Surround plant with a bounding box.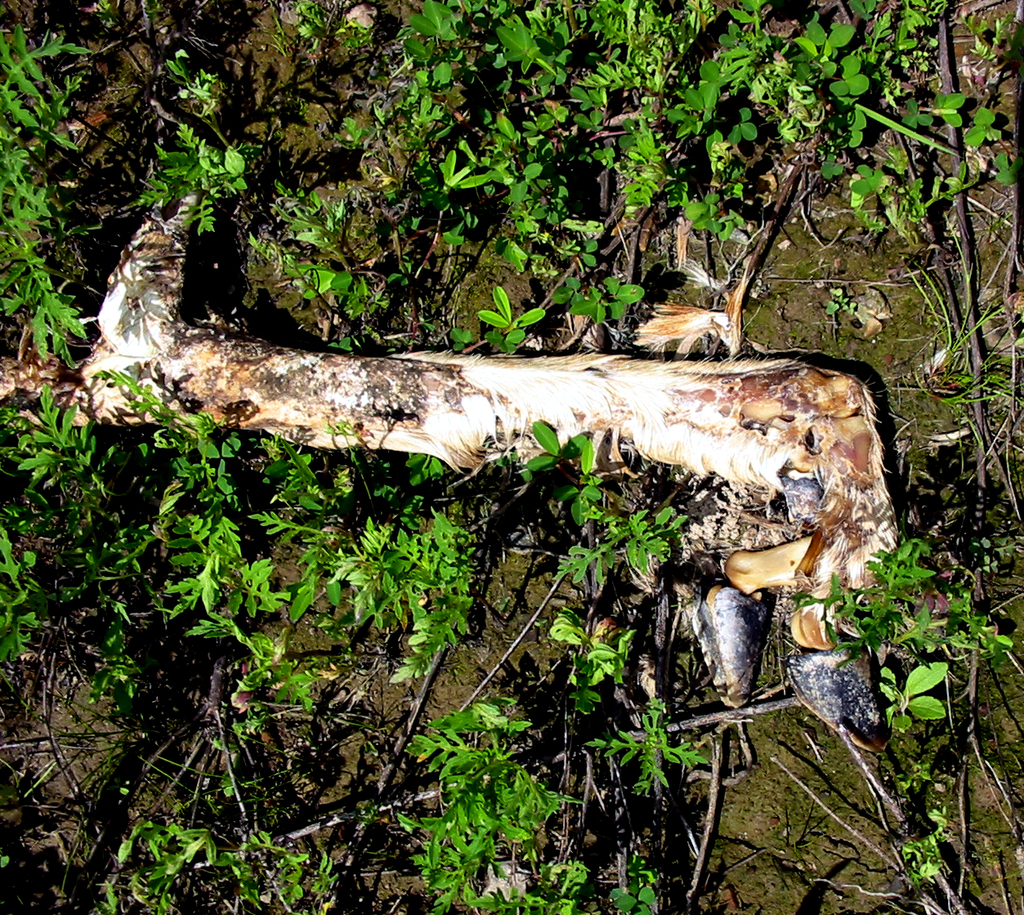
133, 72, 250, 239.
